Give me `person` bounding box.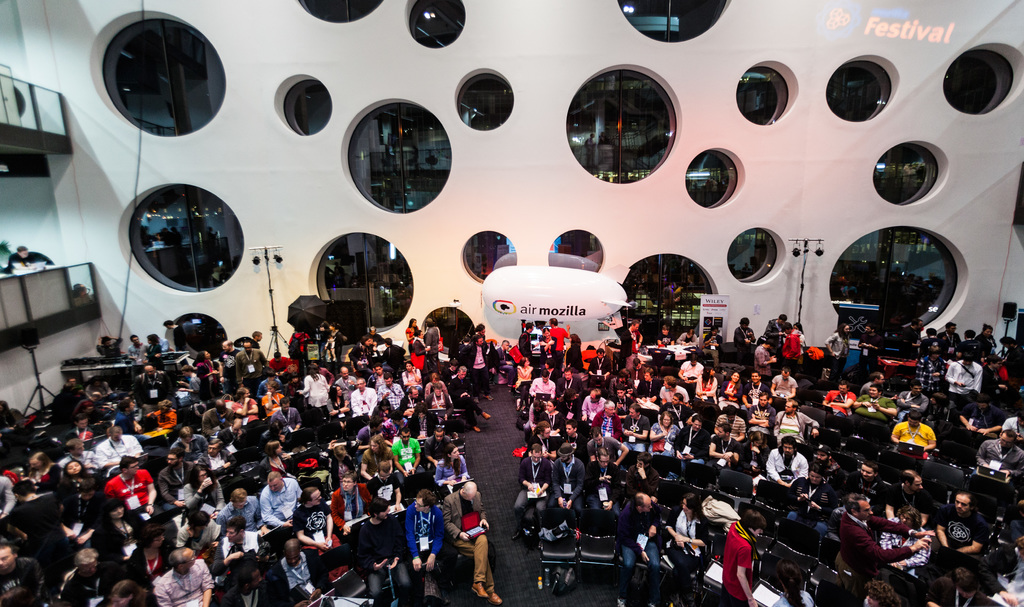
detection(588, 430, 627, 467).
